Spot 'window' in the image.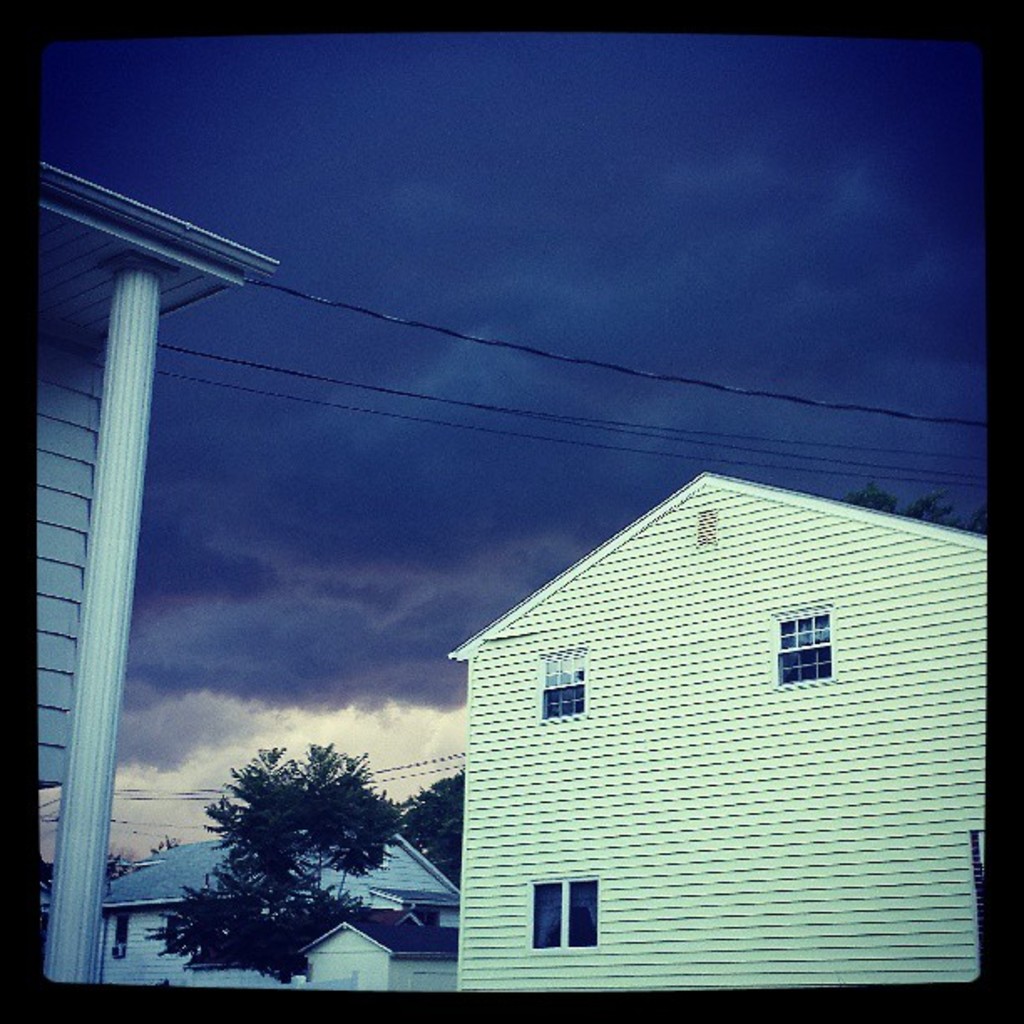
'window' found at (x1=509, y1=877, x2=622, y2=970).
